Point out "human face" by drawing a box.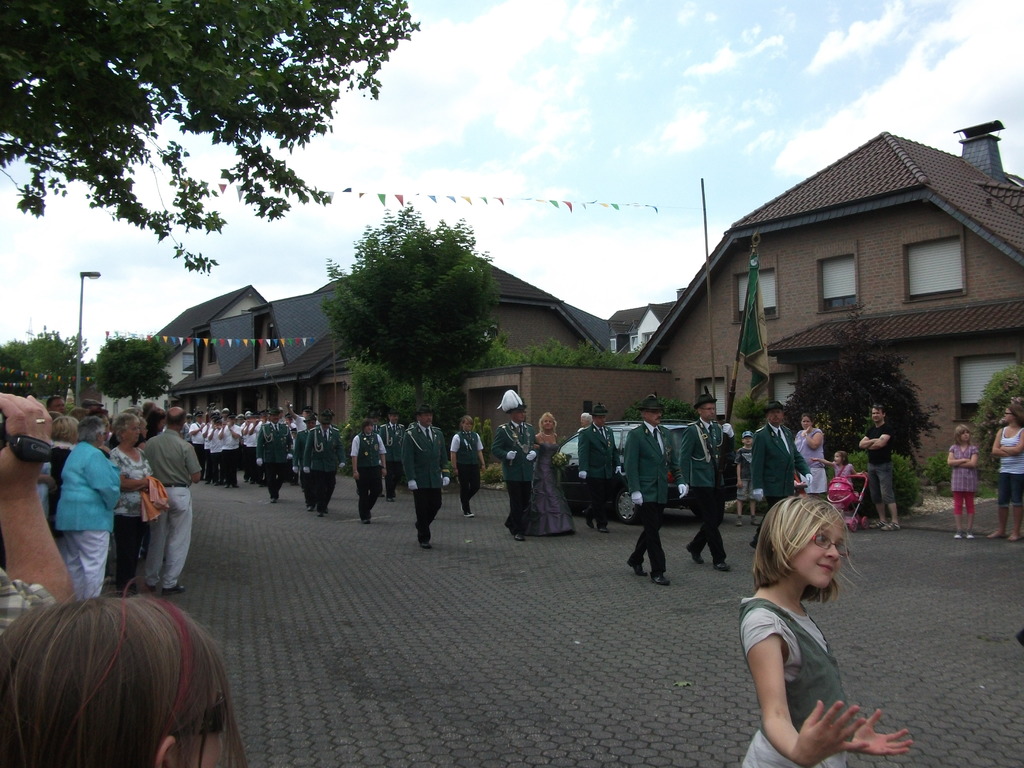
700/399/714/419.
